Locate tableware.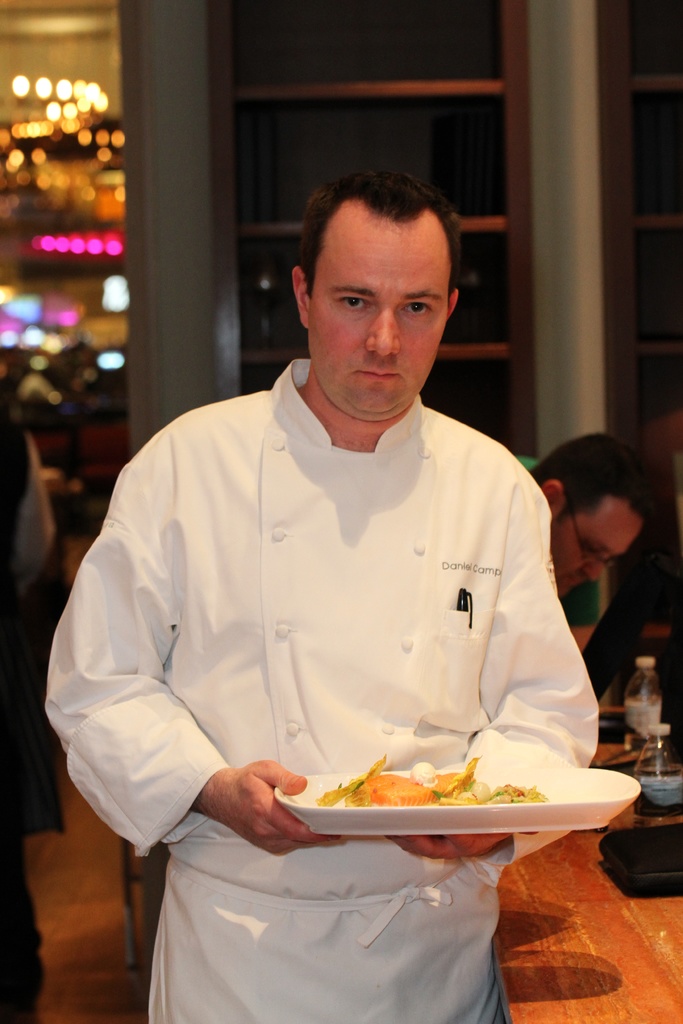
Bounding box: bbox=[268, 760, 634, 829].
